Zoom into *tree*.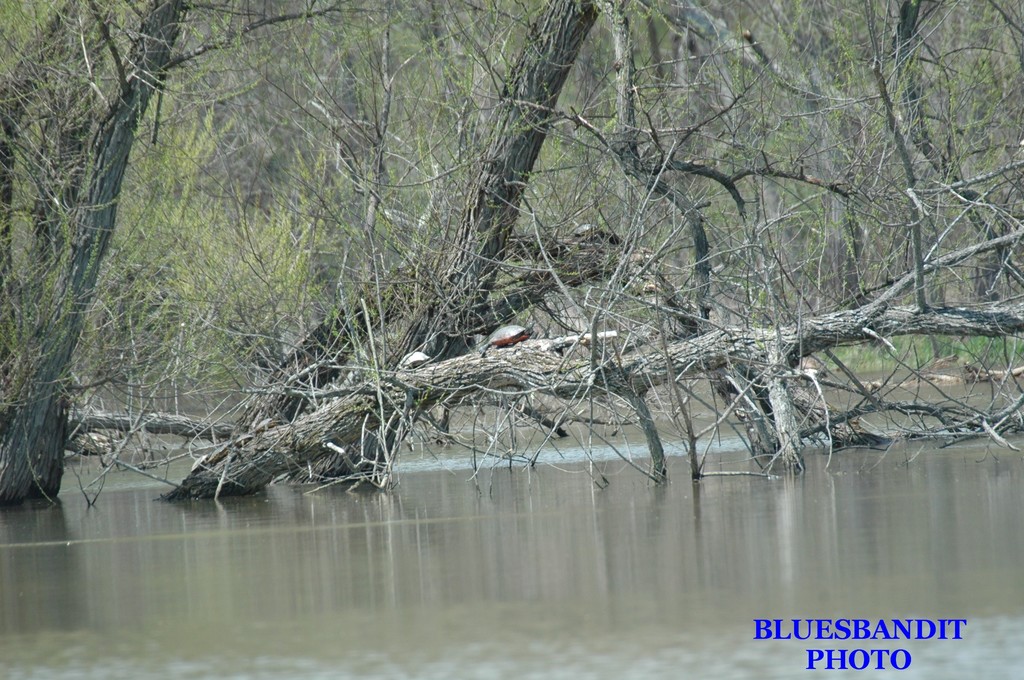
Zoom target: region(0, 0, 335, 506).
